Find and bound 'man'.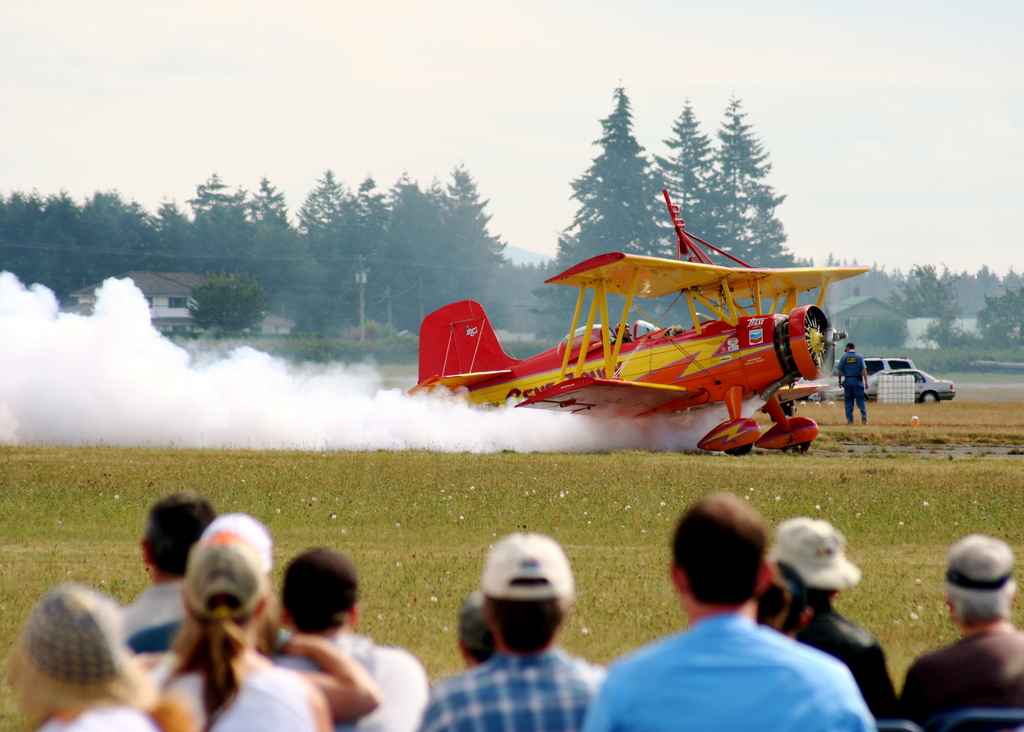
Bound: region(895, 534, 1023, 731).
